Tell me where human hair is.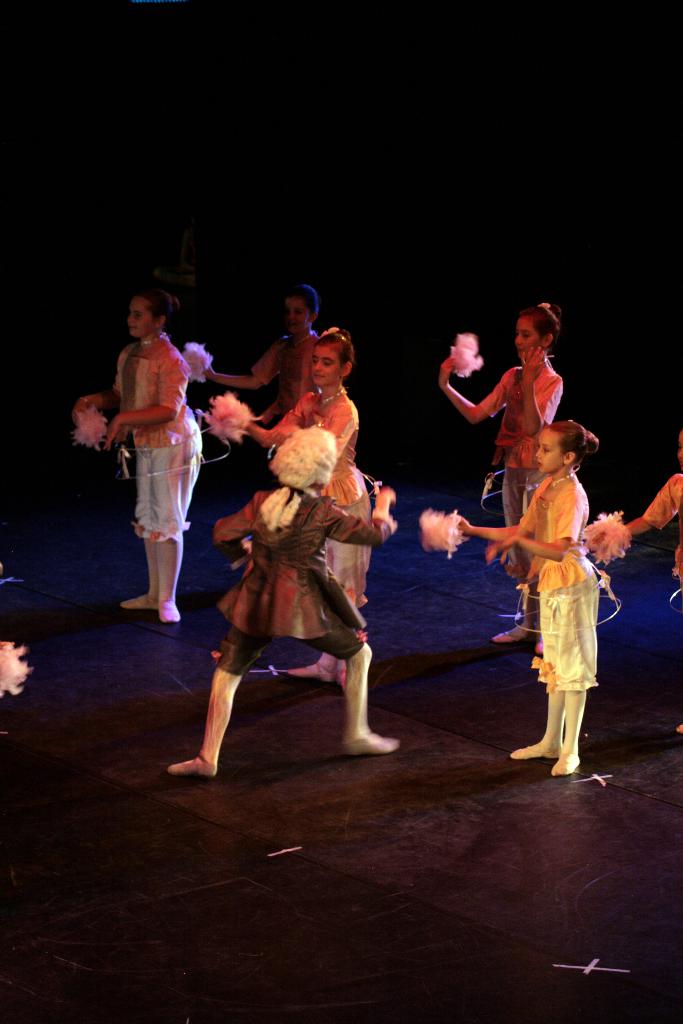
human hair is at crop(317, 324, 357, 365).
